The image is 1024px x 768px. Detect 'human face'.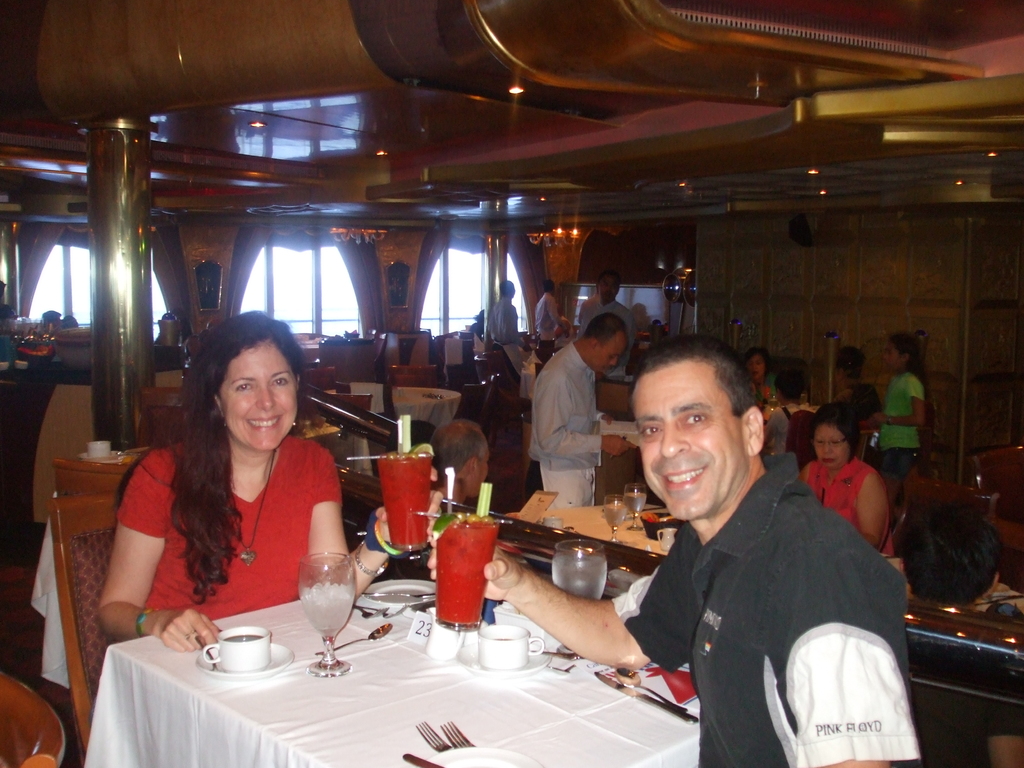
Detection: Rect(473, 449, 490, 498).
